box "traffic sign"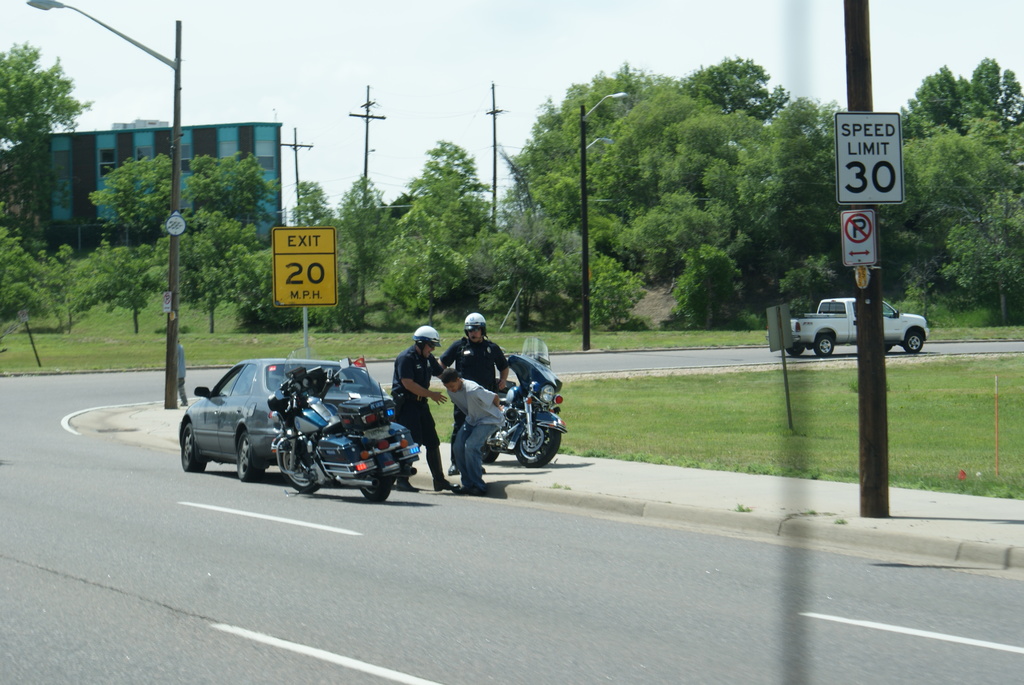
{"left": 835, "top": 116, "right": 908, "bottom": 209}
